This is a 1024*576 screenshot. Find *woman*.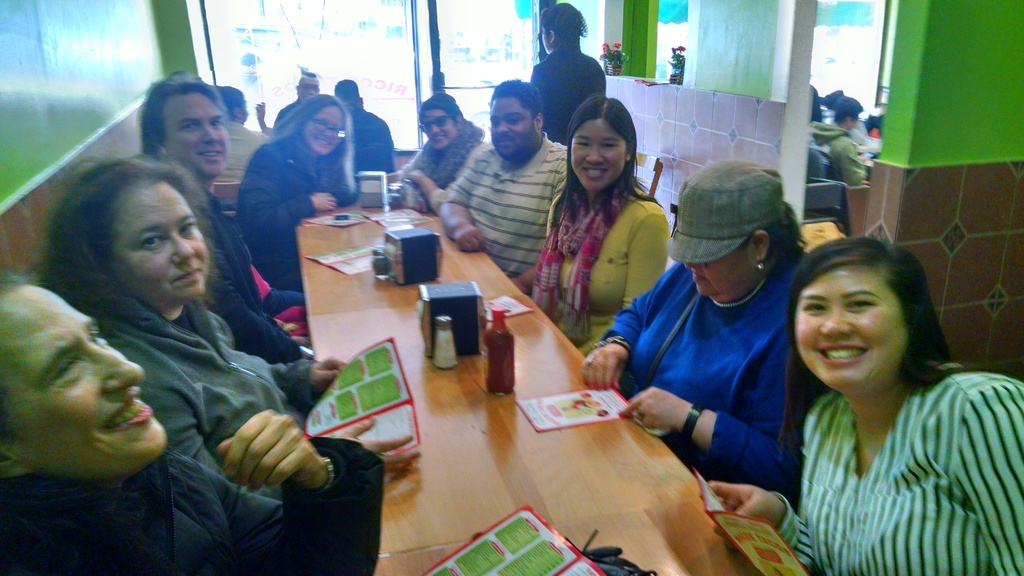
Bounding box: bbox(530, 0, 609, 146).
